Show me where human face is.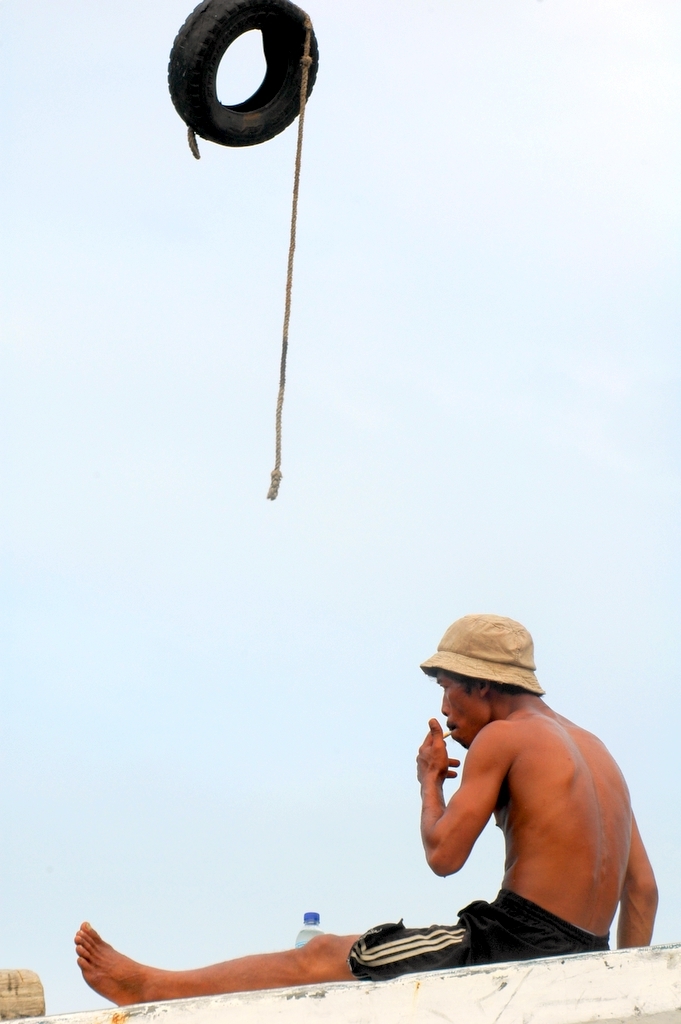
human face is at 417,659,500,757.
